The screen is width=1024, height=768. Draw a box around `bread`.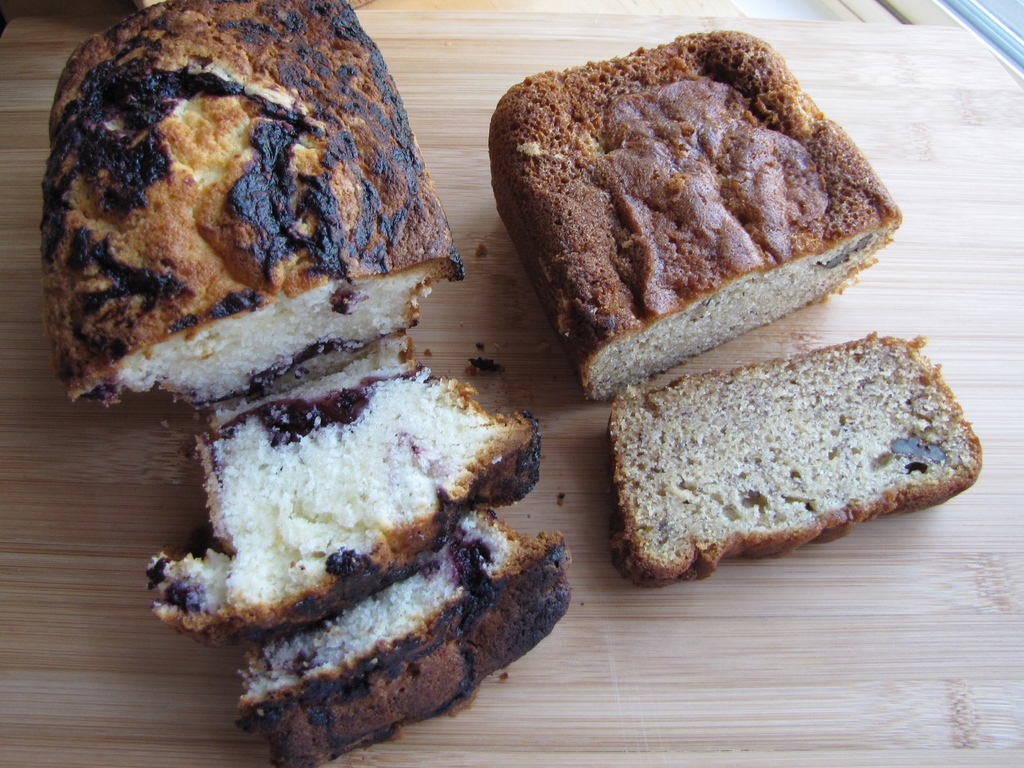
[left=156, top=363, right=549, bottom=637].
